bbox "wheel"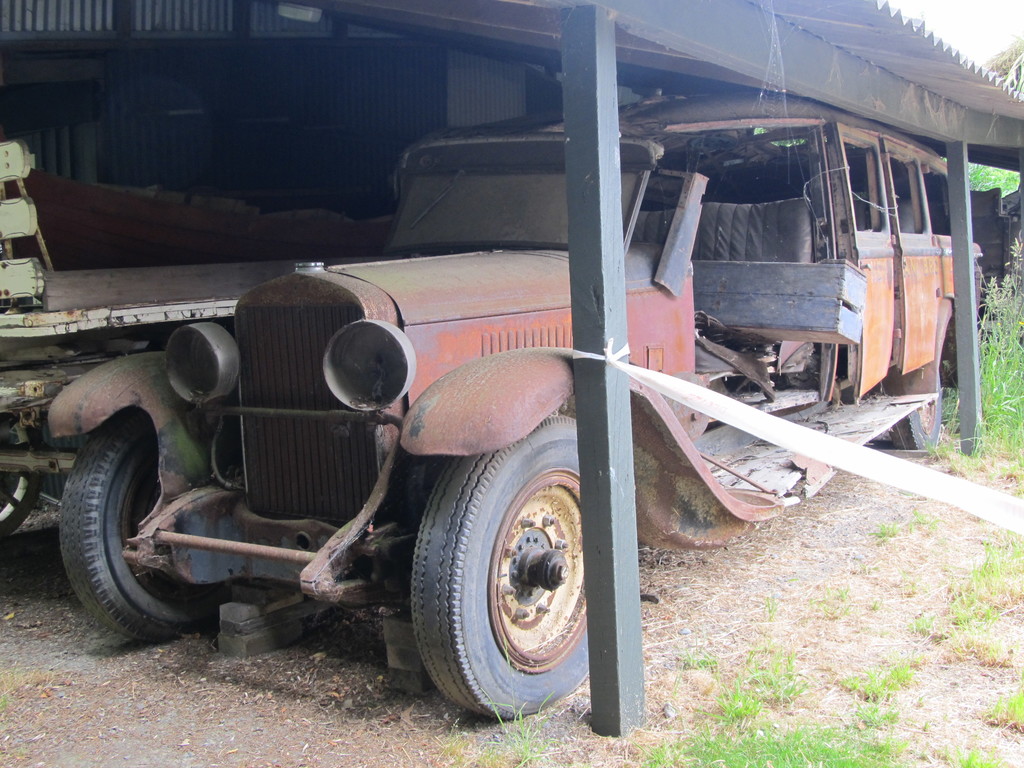
{"x1": 399, "y1": 405, "x2": 585, "y2": 723}
